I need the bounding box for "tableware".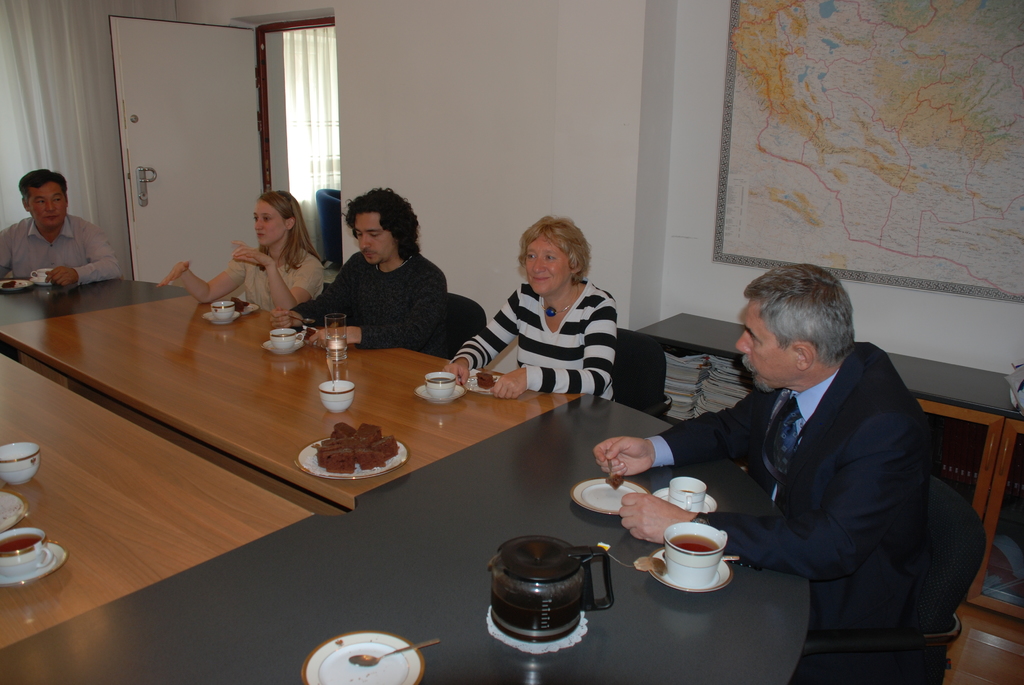
Here it is: rect(662, 522, 729, 585).
